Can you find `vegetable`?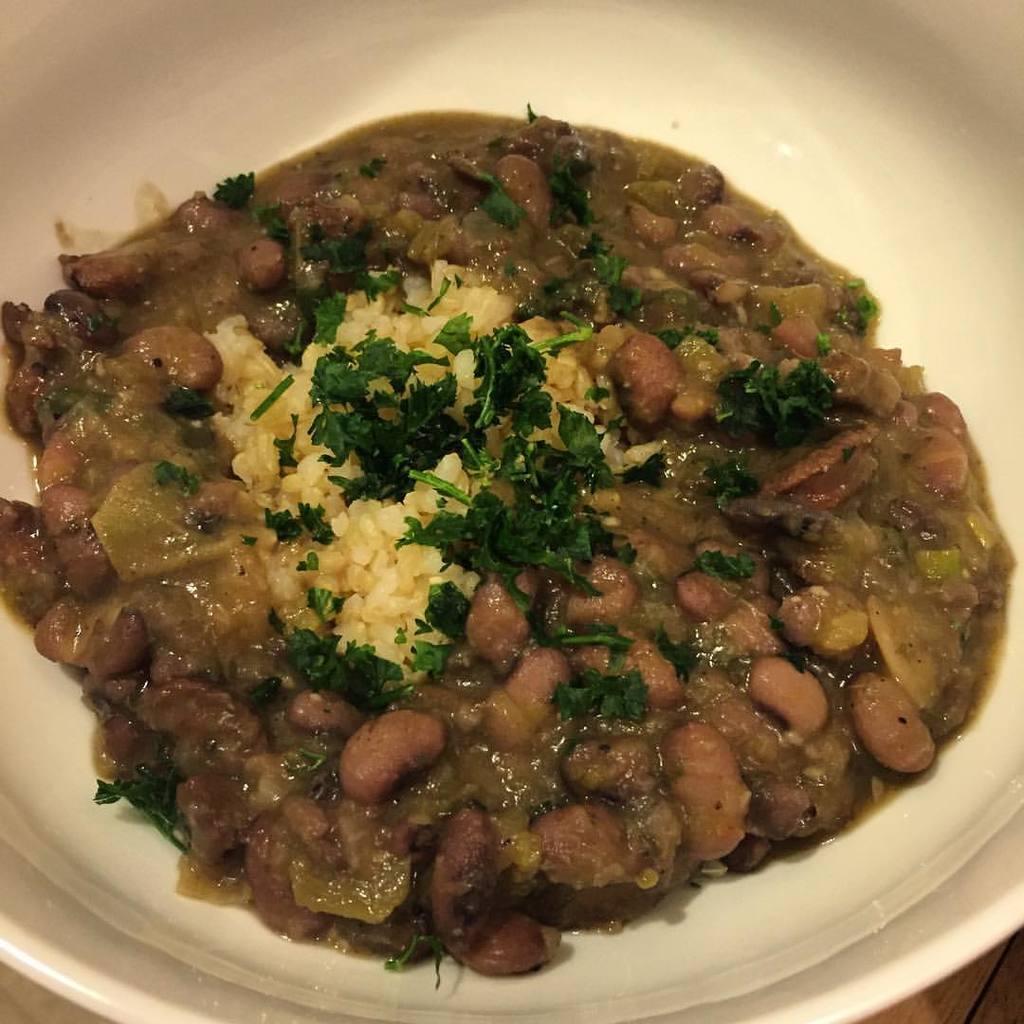
Yes, bounding box: <region>850, 279, 867, 291</region>.
